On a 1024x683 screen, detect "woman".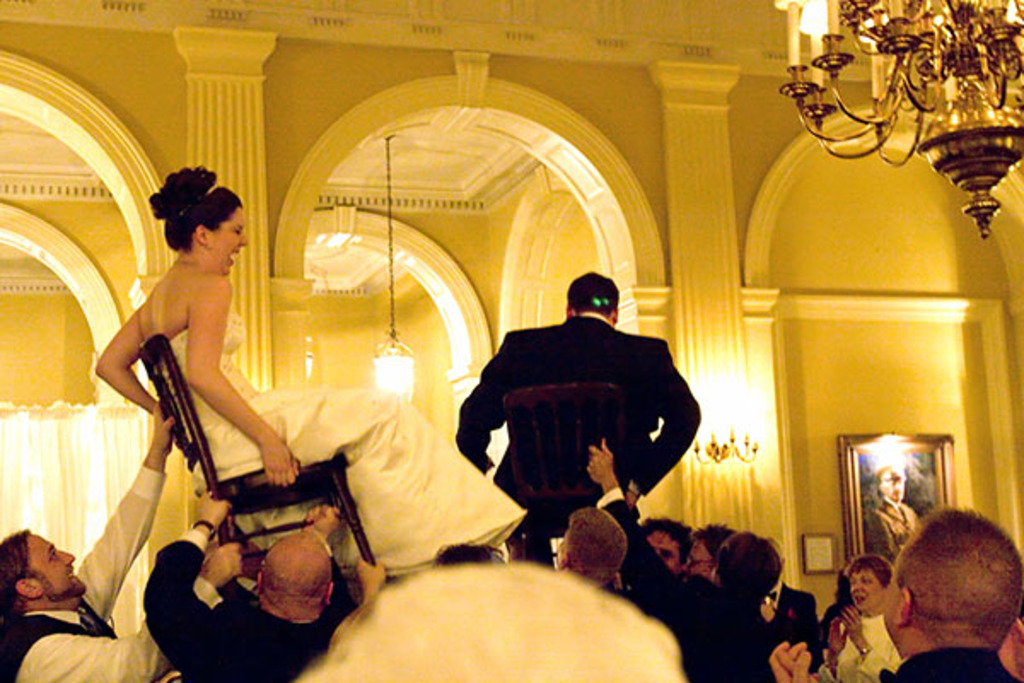
rect(89, 164, 527, 582).
